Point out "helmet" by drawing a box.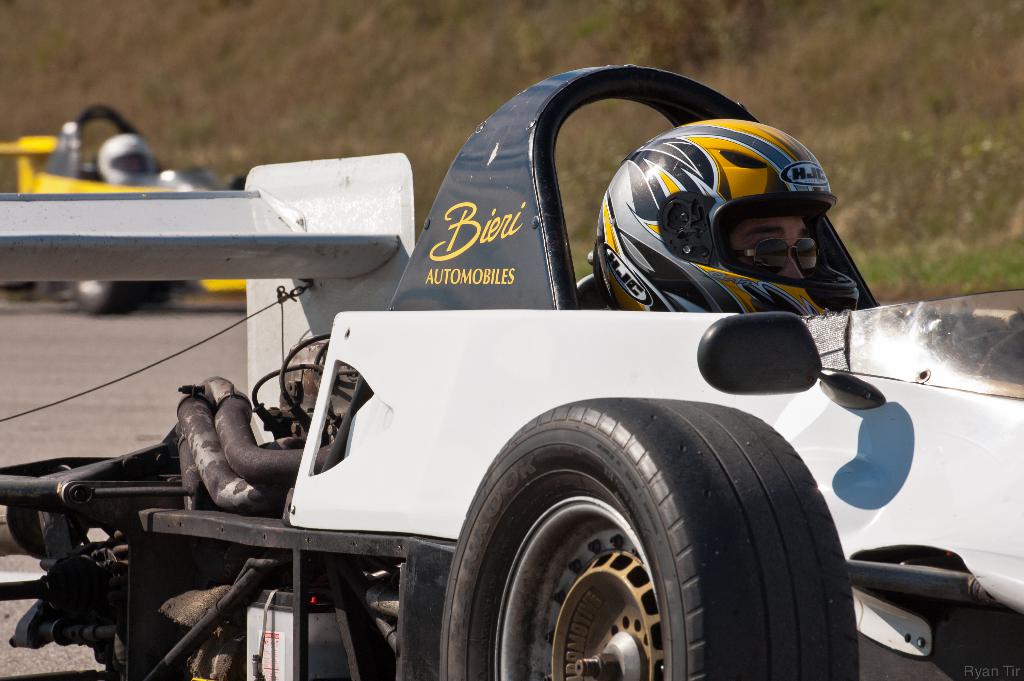
rect(587, 116, 870, 320).
